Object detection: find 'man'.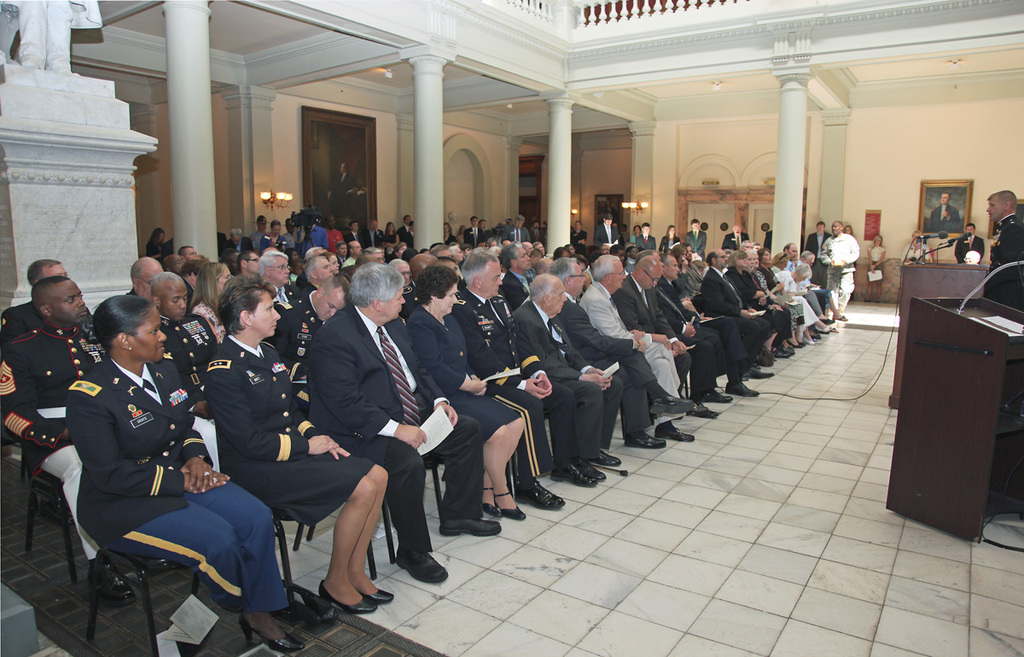
(547, 255, 691, 449).
